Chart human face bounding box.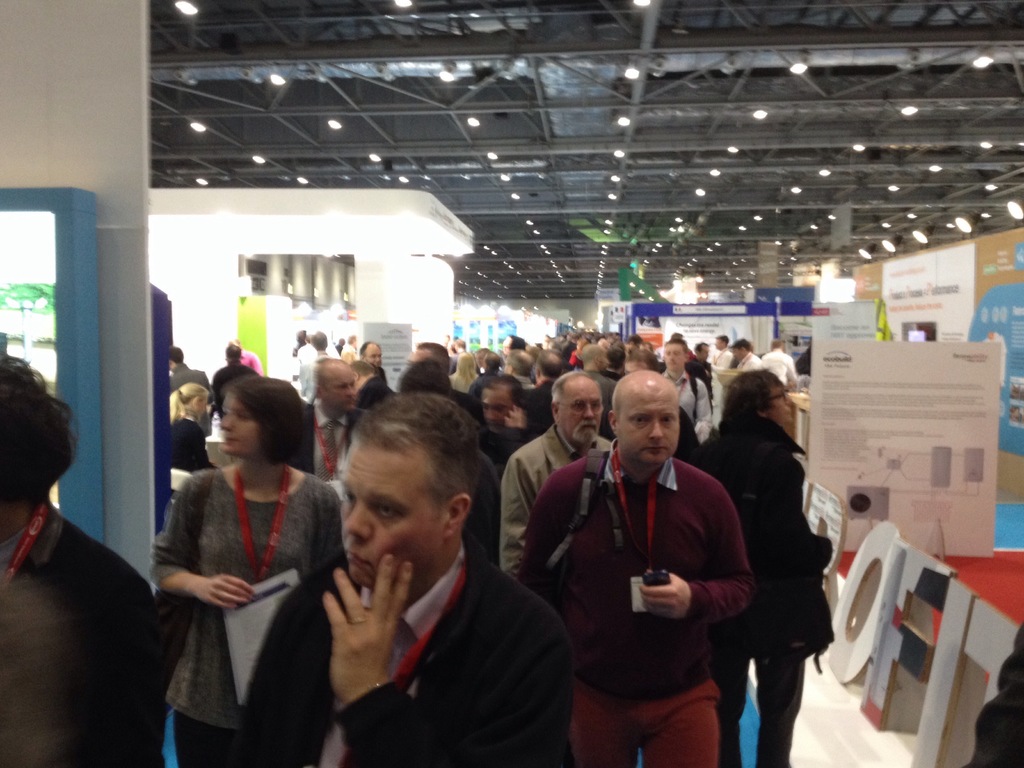
Charted: <bbox>220, 392, 257, 465</bbox>.
